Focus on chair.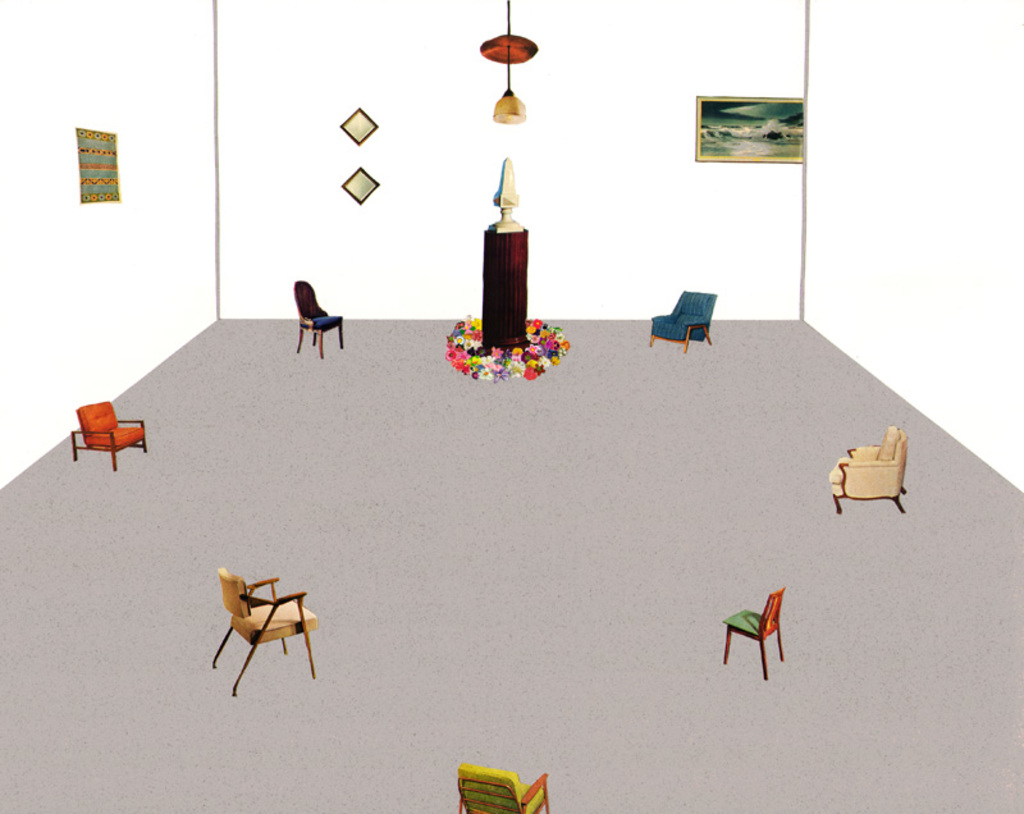
Focused at 69:399:151:468.
